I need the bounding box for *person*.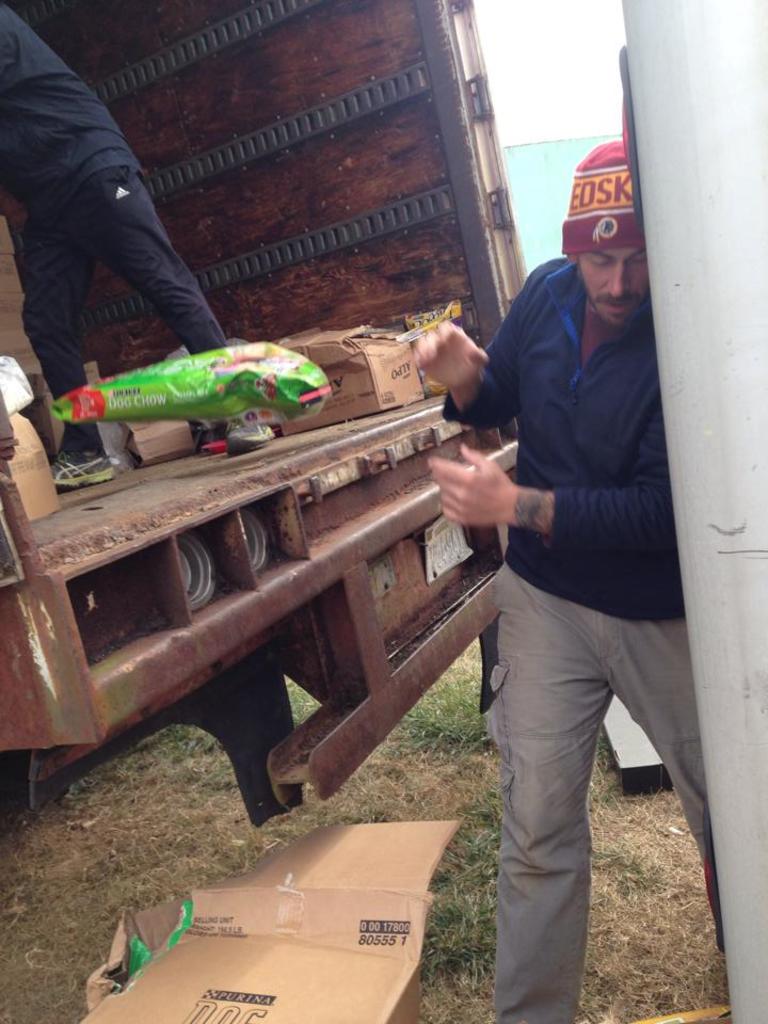
Here it is: box(412, 137, 714, 1023).
